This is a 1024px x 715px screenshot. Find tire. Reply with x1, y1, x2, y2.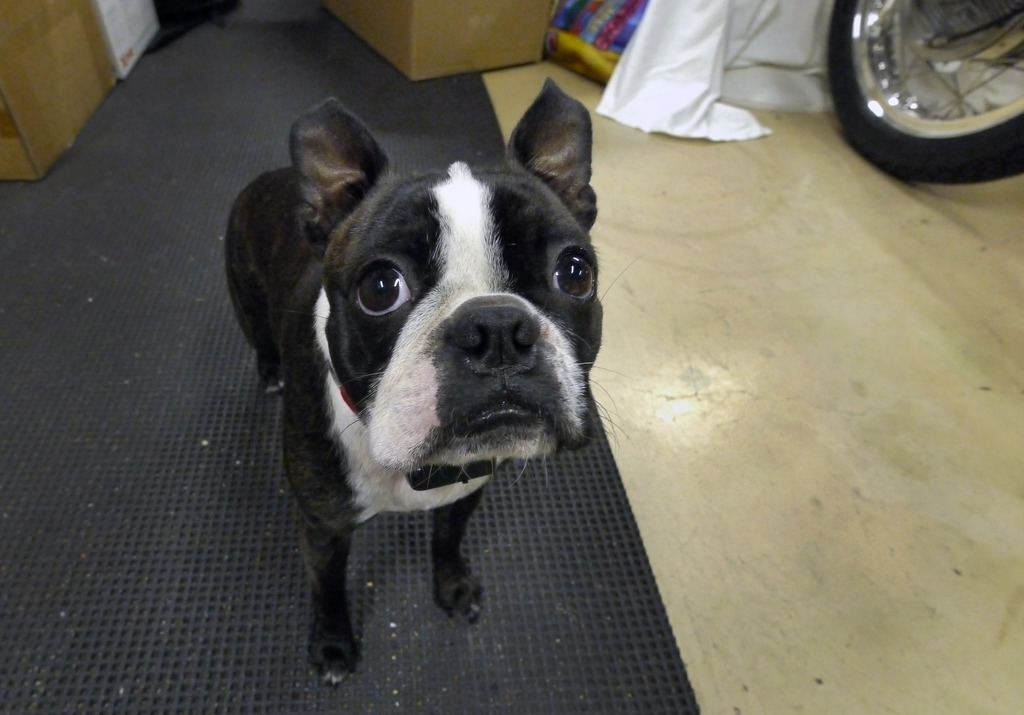
830, 0, 1023, 184.
